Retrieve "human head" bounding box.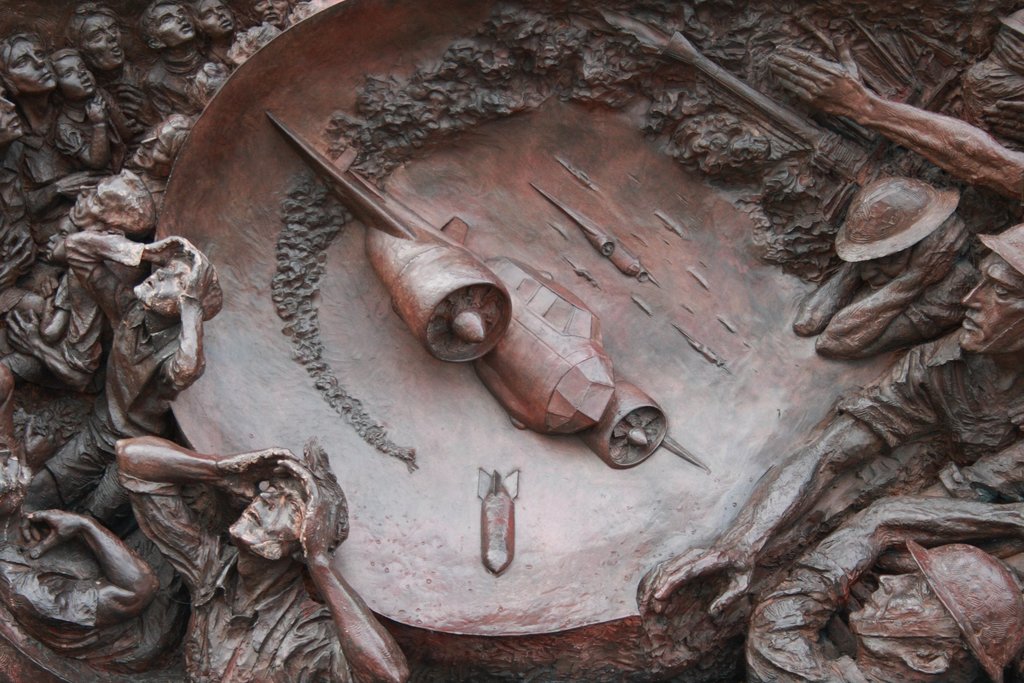
Bounding box: {"x1": 63, "y1": 173, "x2": 150, "y2": 229}.
